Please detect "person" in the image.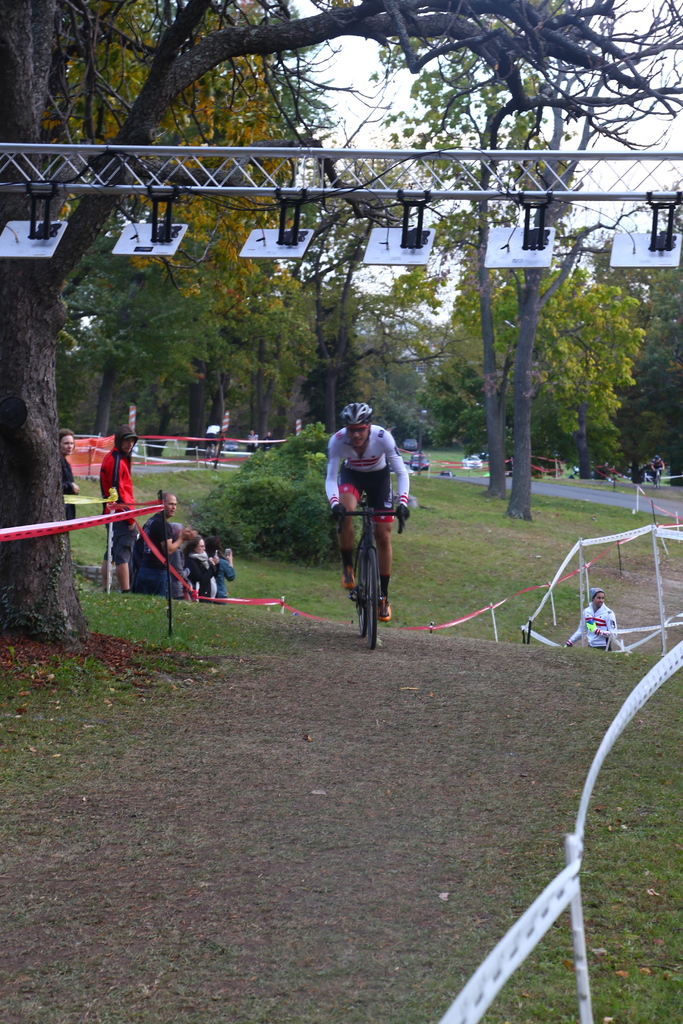
(562,588,620,653).
